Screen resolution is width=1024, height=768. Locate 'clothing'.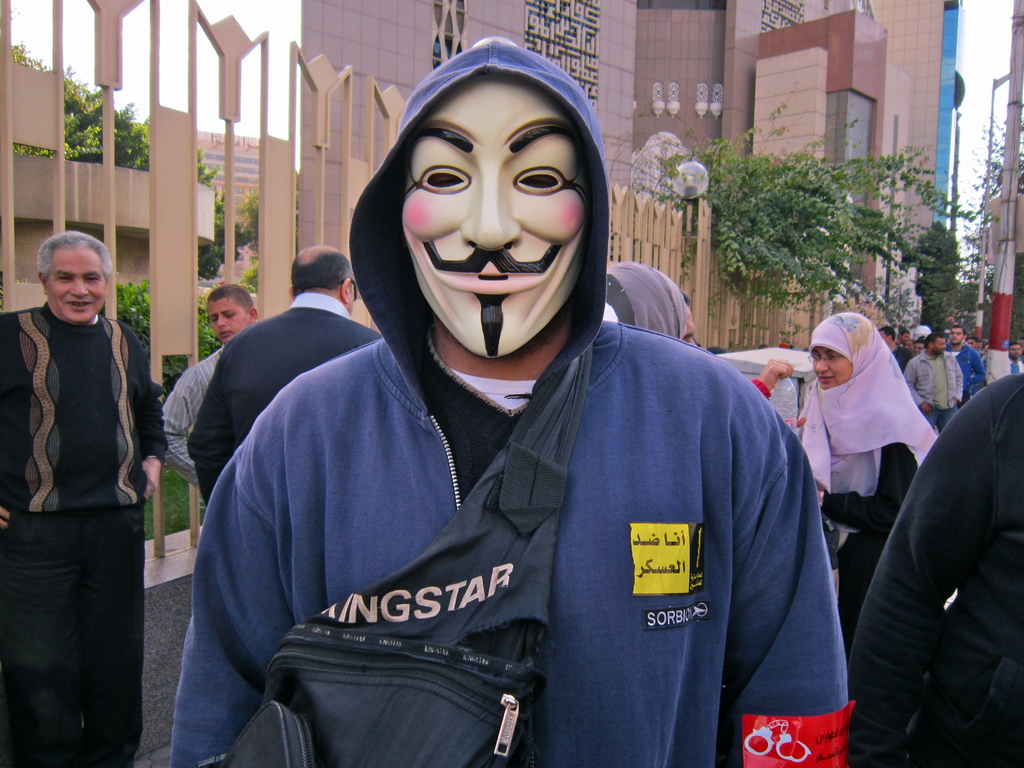
select_region(161, 35, 849, 767).
